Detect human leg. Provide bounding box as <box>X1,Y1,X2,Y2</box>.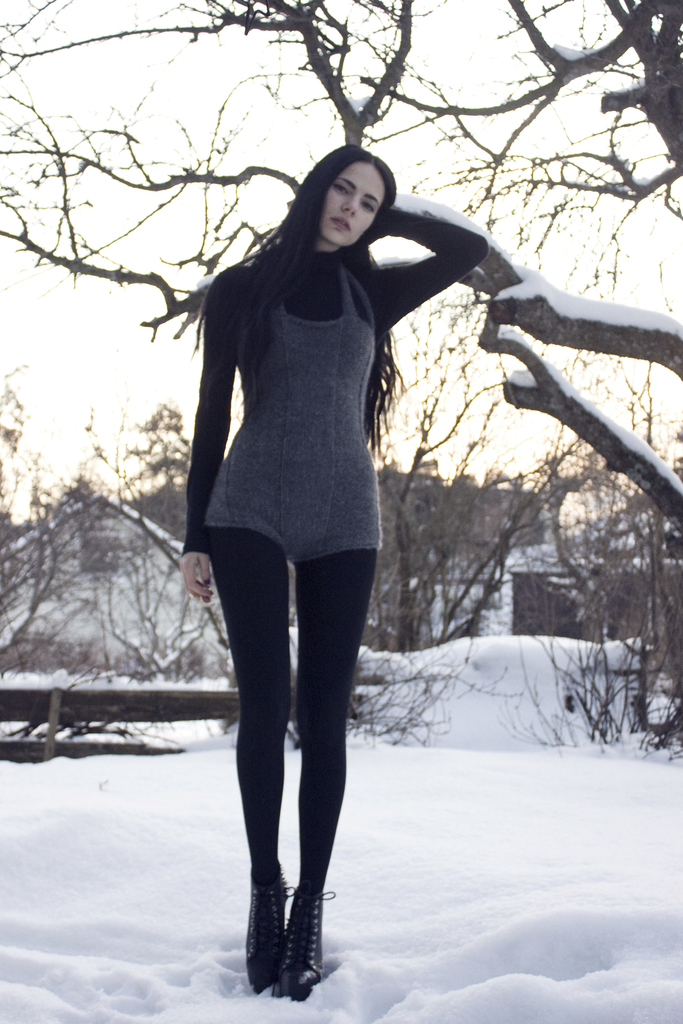
<box>302,540,369,995</box>.
